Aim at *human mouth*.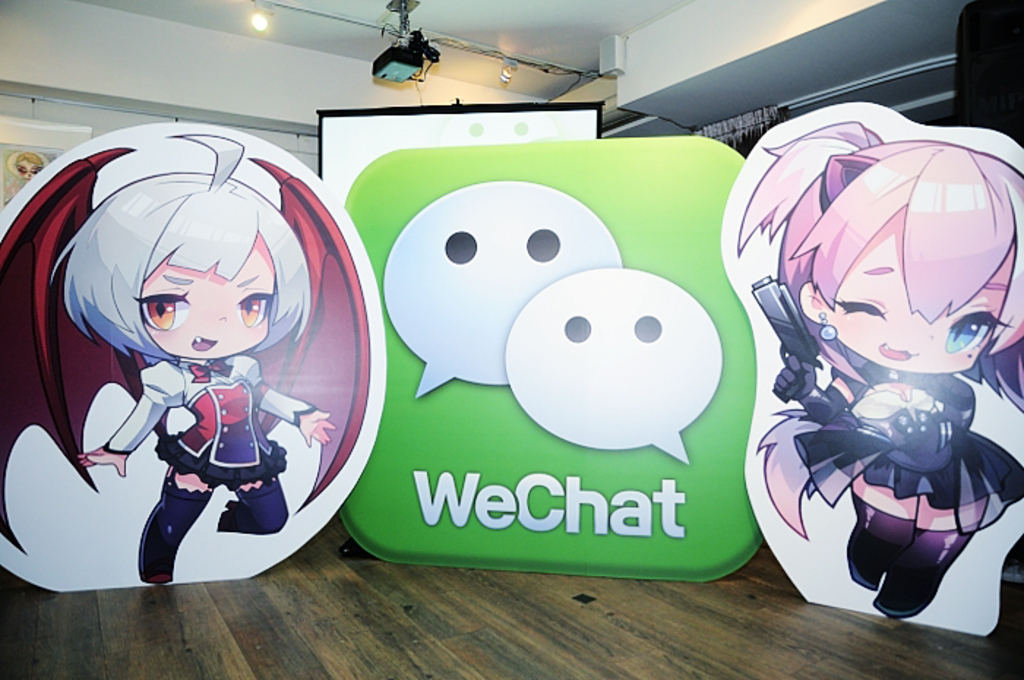
Aimed at <box>192,341,214,352</box>.
